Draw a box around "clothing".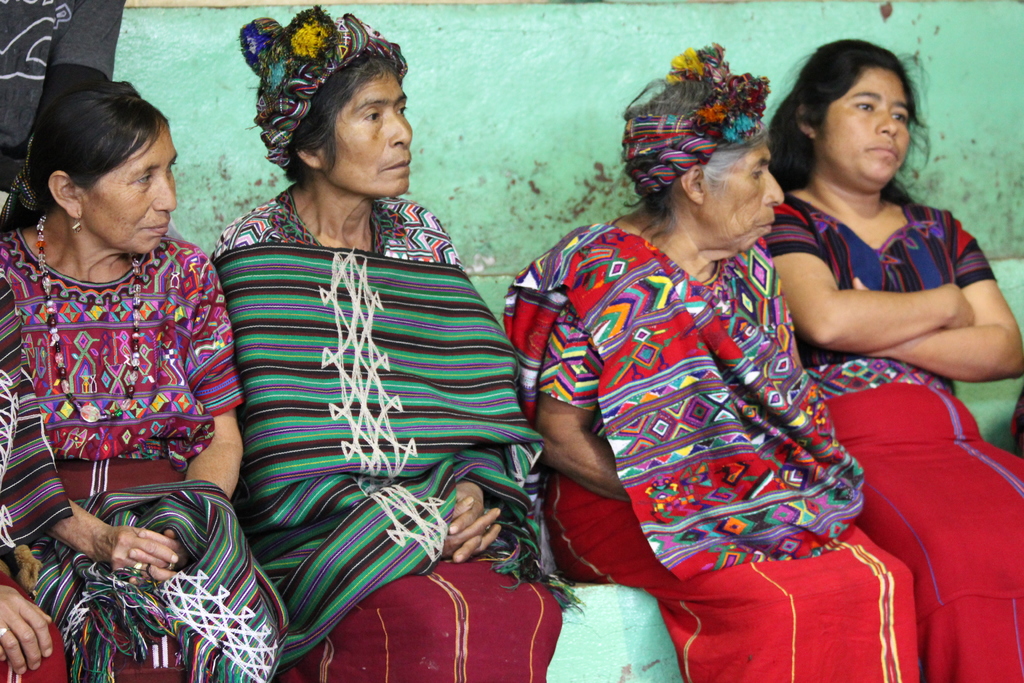
region(764, 170, 1023, 682).
